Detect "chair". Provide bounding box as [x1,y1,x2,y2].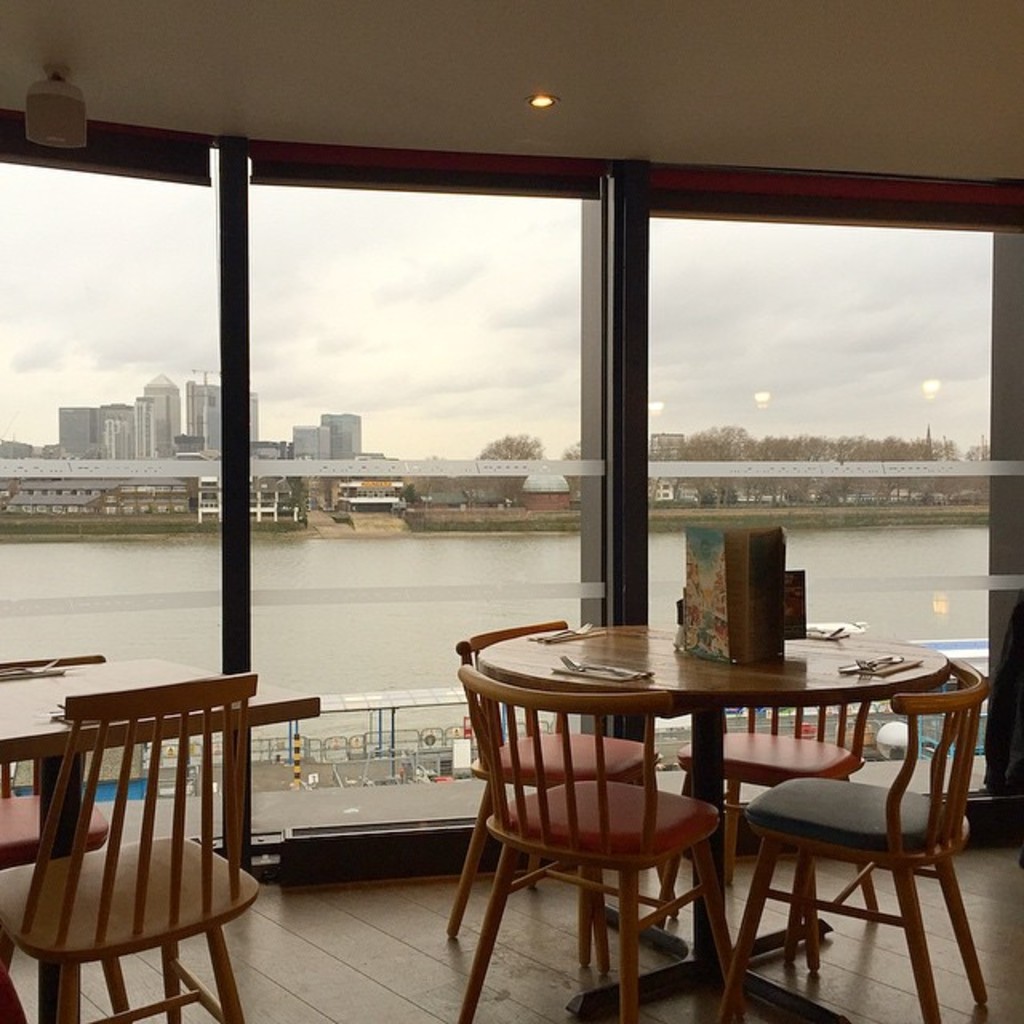
[442,621,699,968].
